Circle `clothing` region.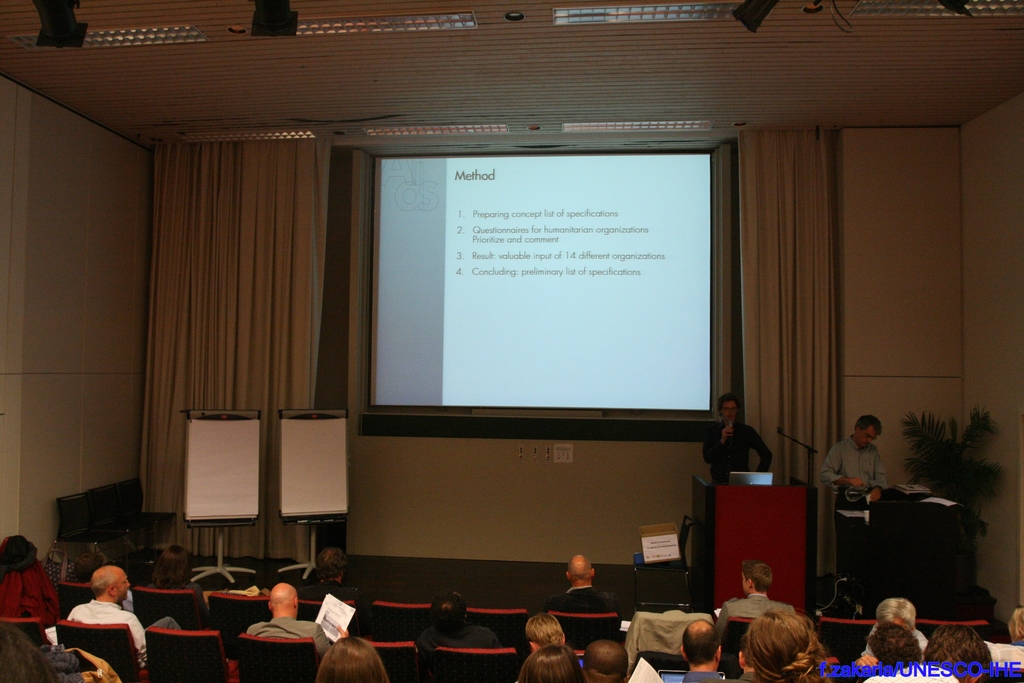
Region: 861 621 929 662.
